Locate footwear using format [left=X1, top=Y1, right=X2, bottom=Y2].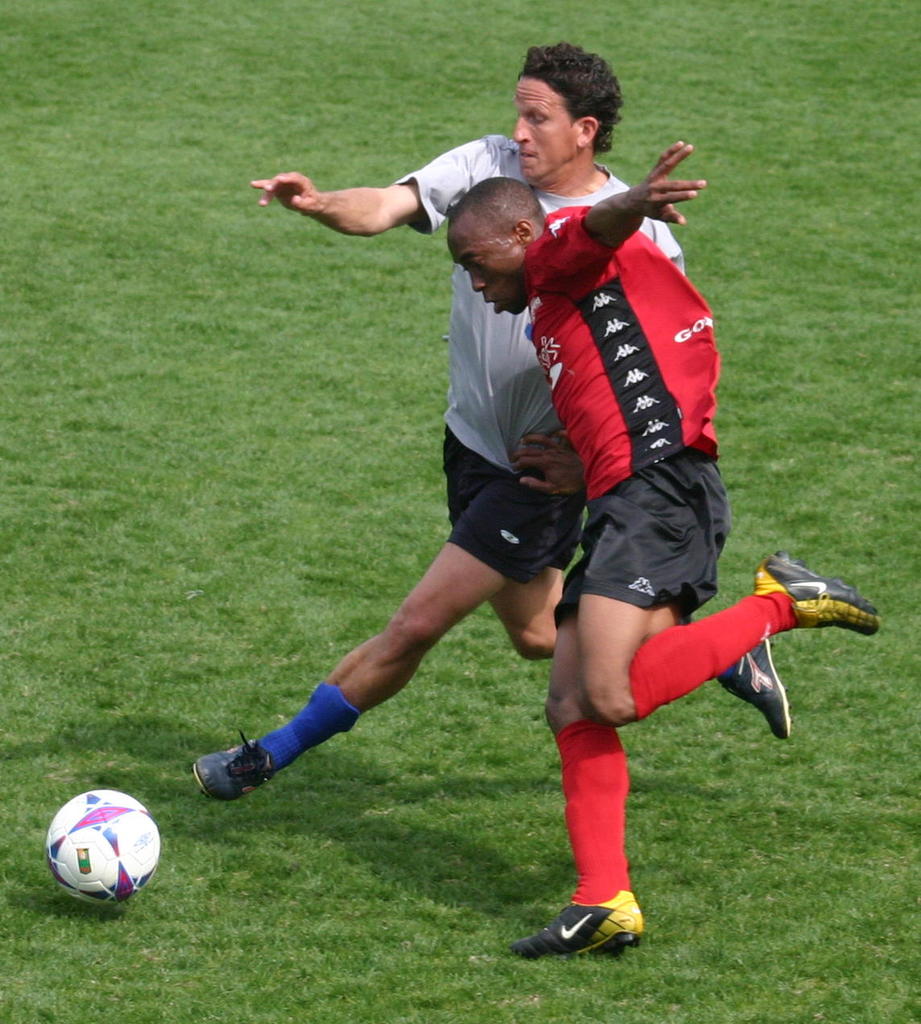
[left=184, top=729, right=280, bottom=804].
